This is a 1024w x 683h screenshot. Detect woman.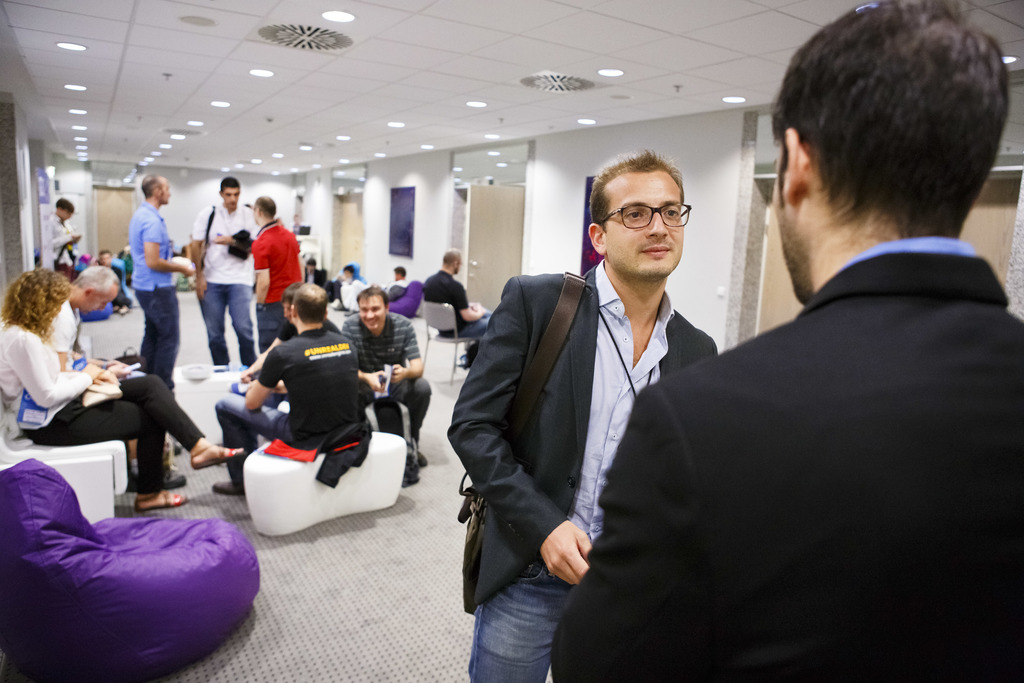
detection(33, 278, 188, 507).
